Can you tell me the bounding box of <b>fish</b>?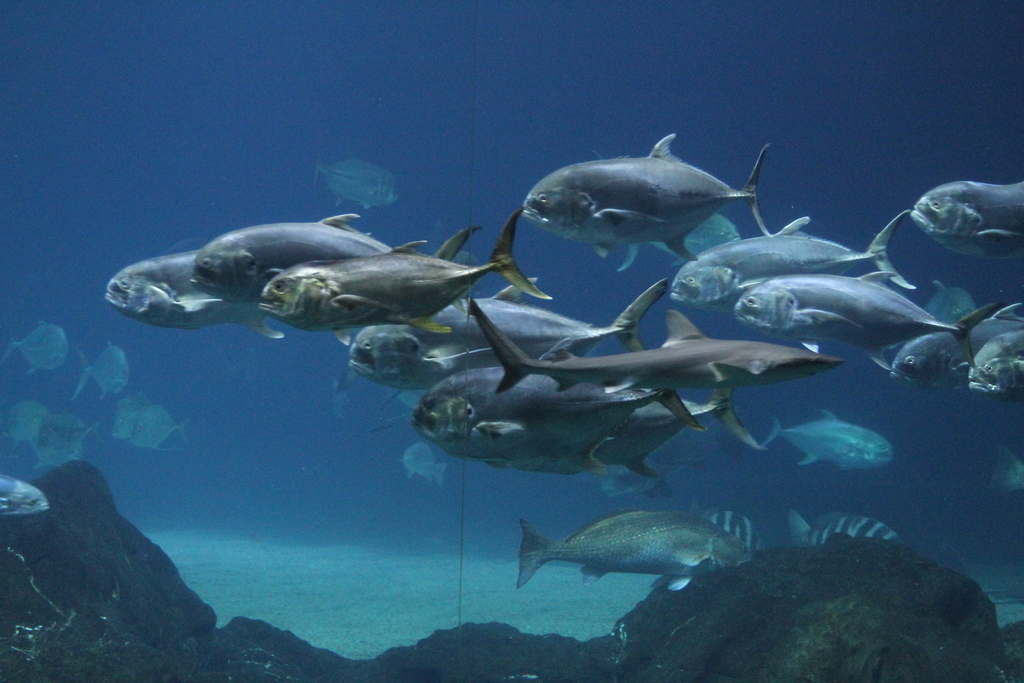
1,317,72,379.
